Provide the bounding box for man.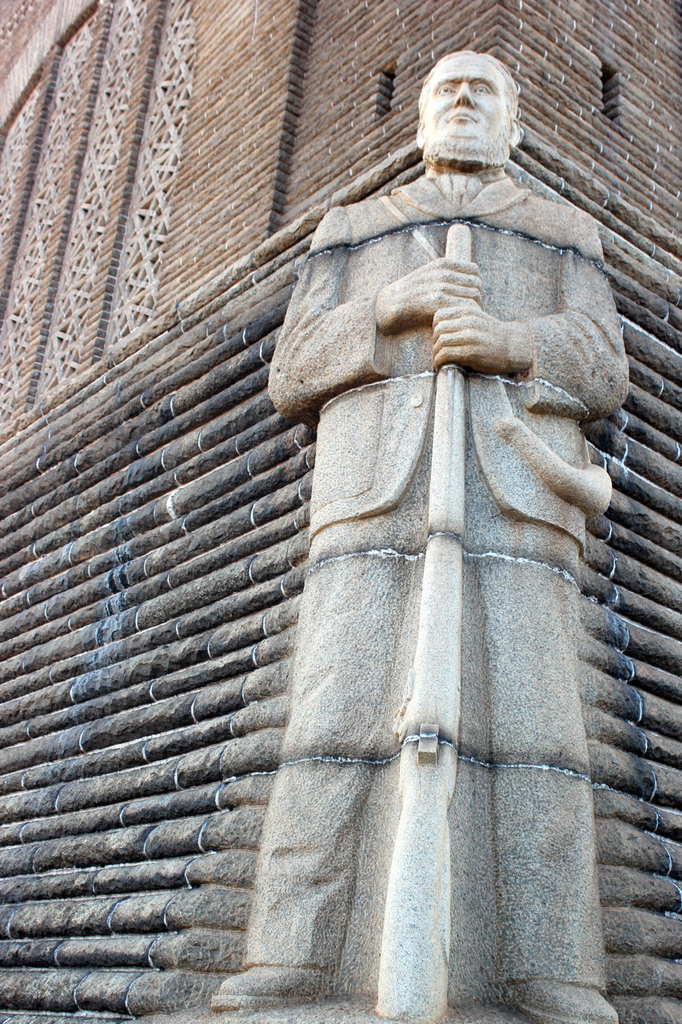
region(245, 20, 640, 922).
